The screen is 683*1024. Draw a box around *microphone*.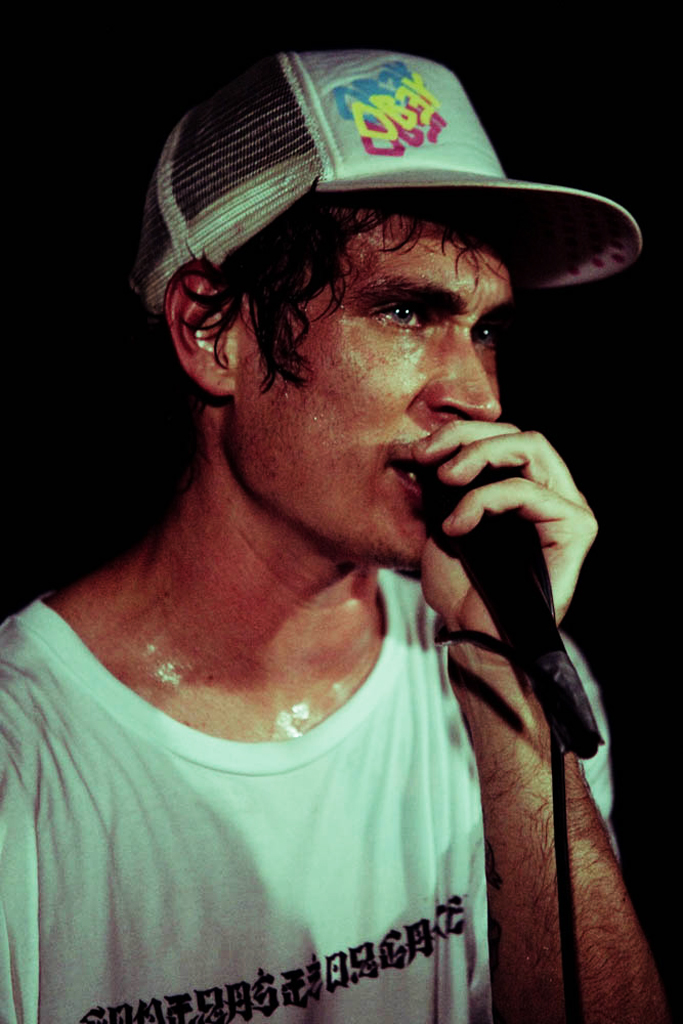
<bbox>406, 441, 608, 776</bbox>.
